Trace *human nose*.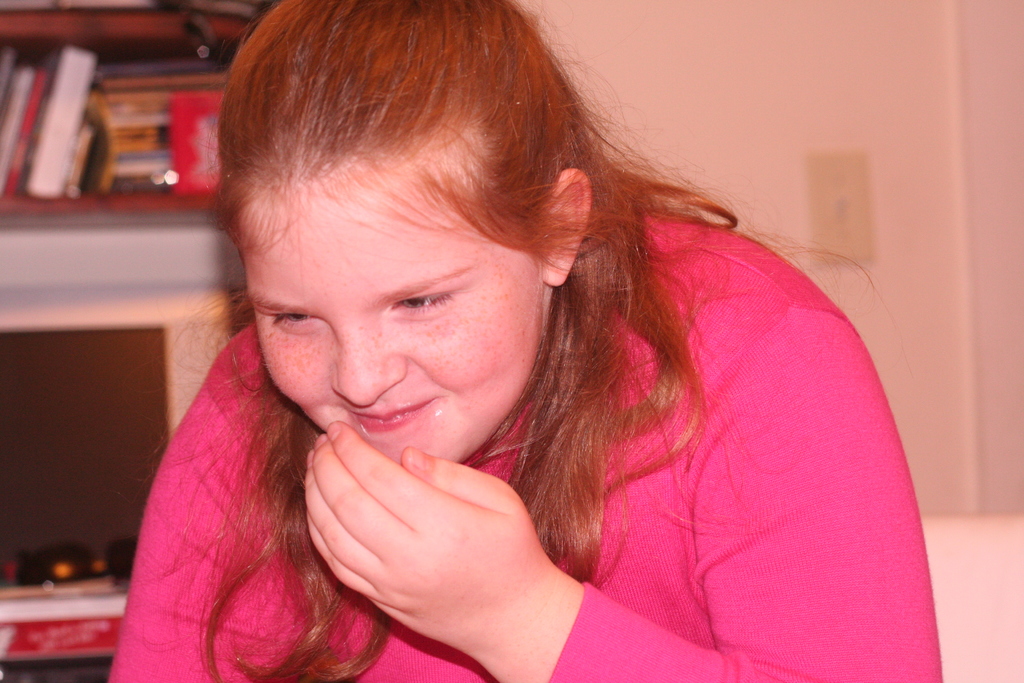
Traced to bbox(325, 309, 404, 413).
